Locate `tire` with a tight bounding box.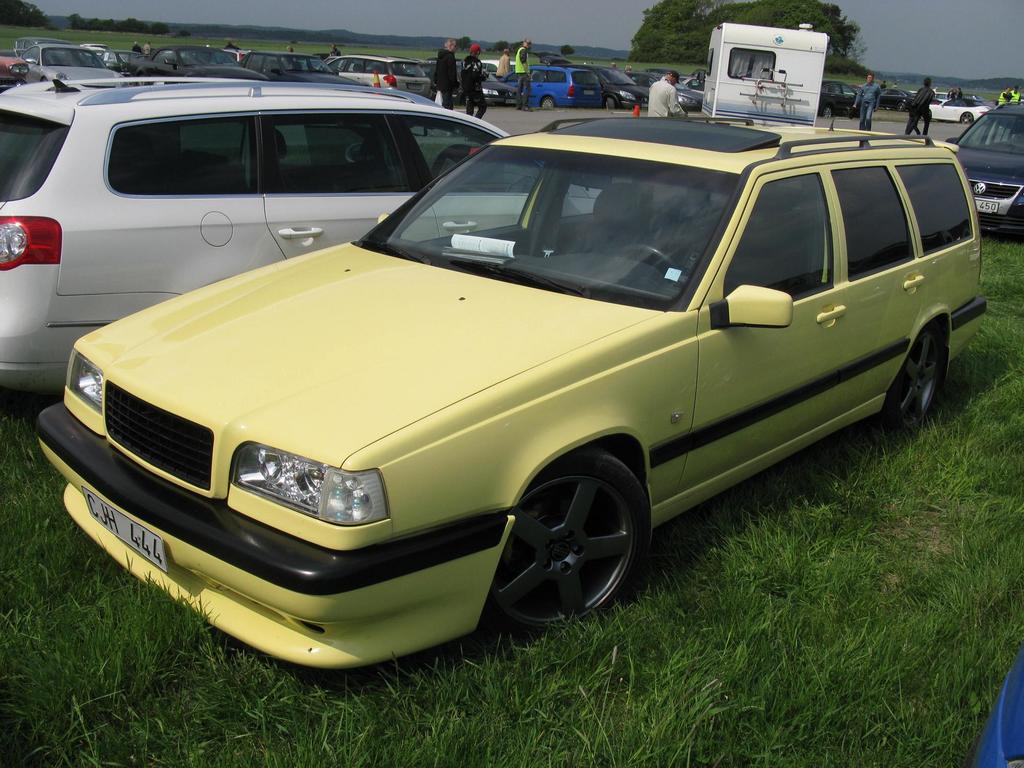
{"x1": 886, "y1": 319, "x2": 947, "y2": 429}.
